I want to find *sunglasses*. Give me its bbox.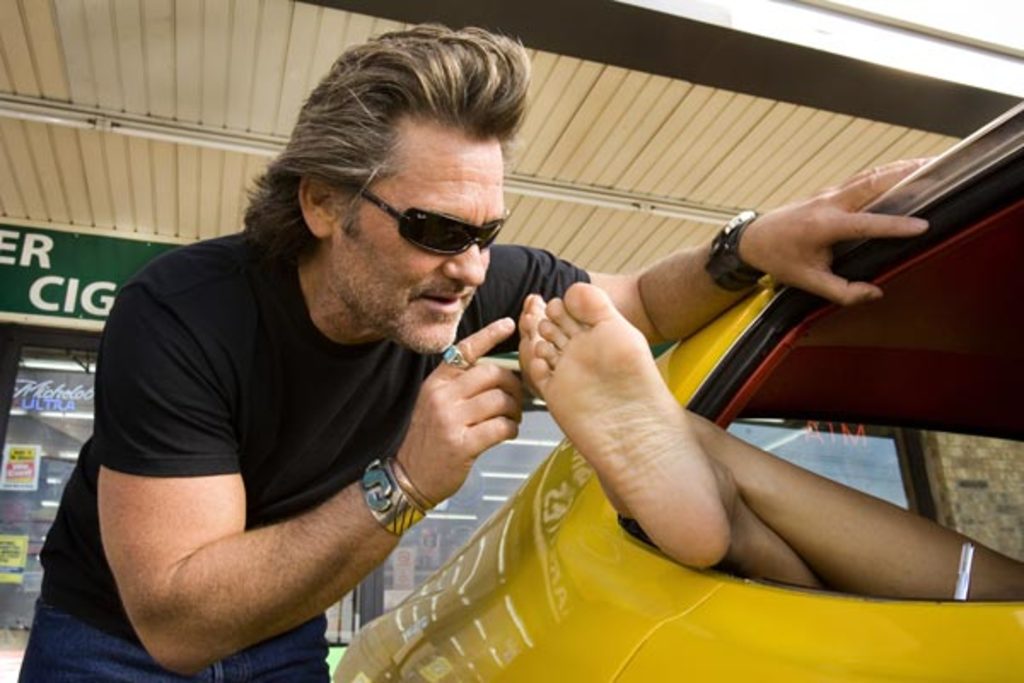
(left=350, top=183, right=503, bottom=256).
